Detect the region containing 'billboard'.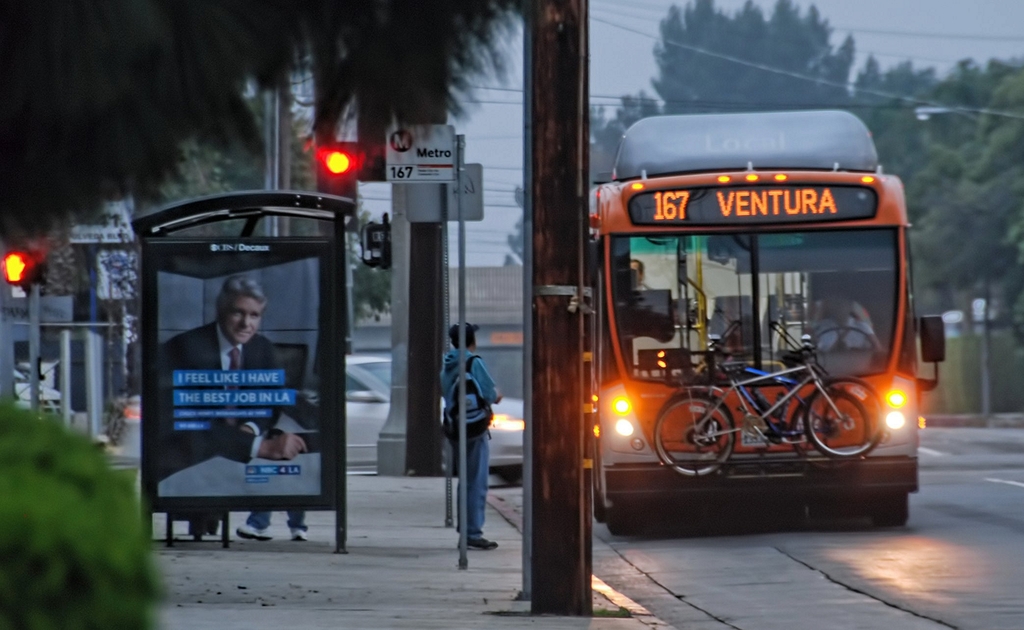
select_region(119, 184, 357, 570).
